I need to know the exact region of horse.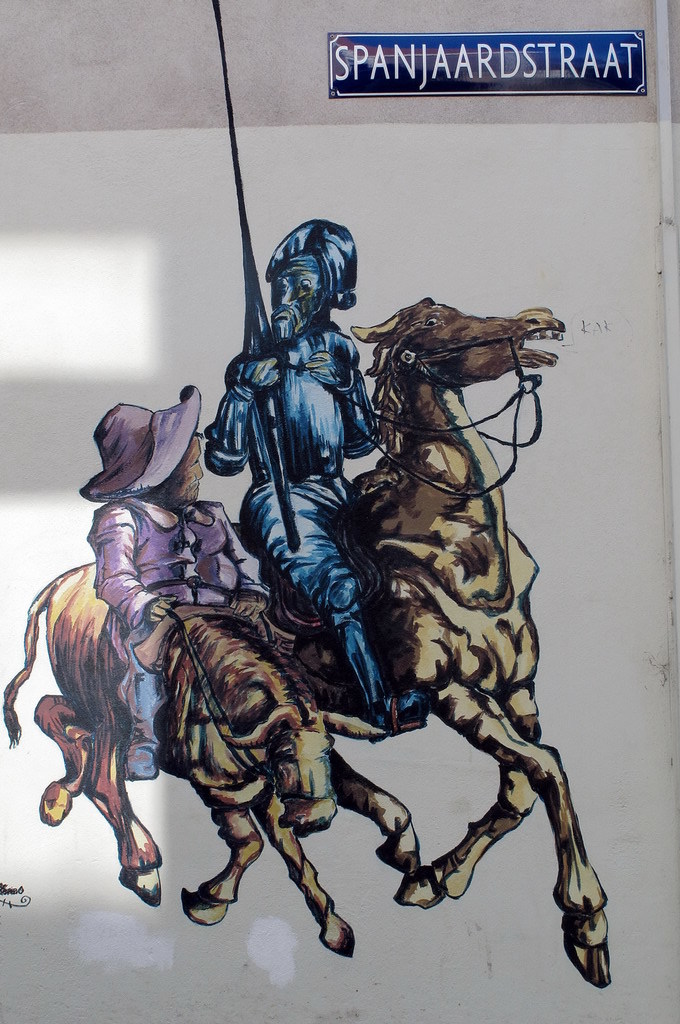
Region: (0, 557, 442, 962).
